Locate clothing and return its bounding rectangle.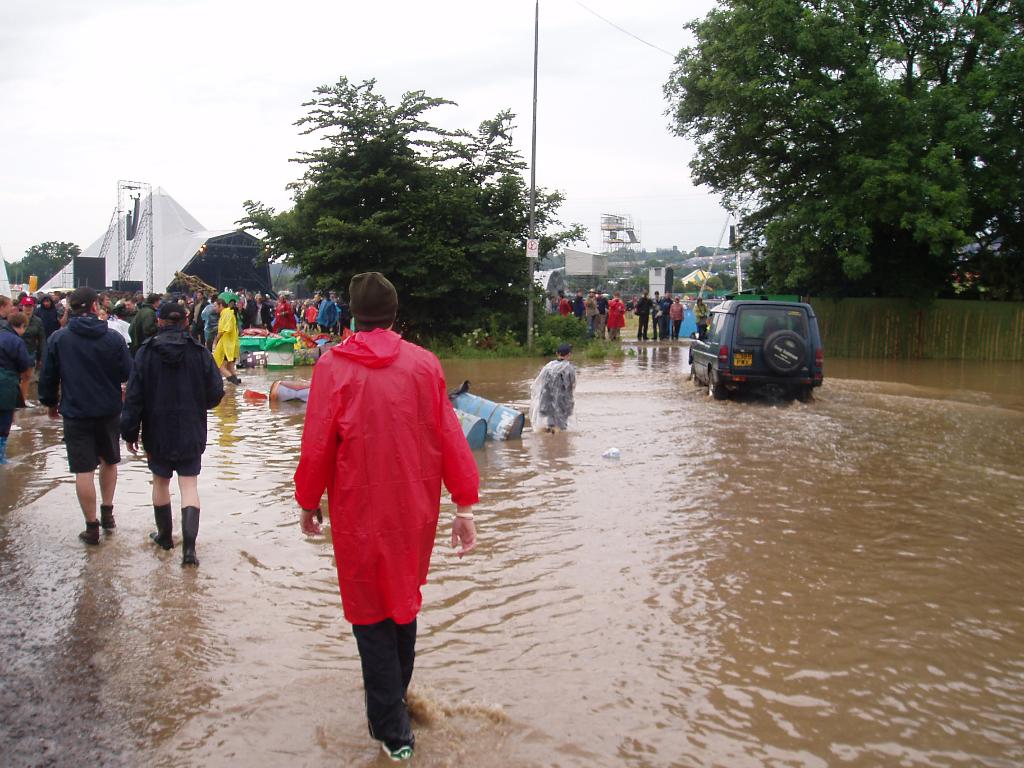
x1=653, y1=295, x2=662, y2=340.
